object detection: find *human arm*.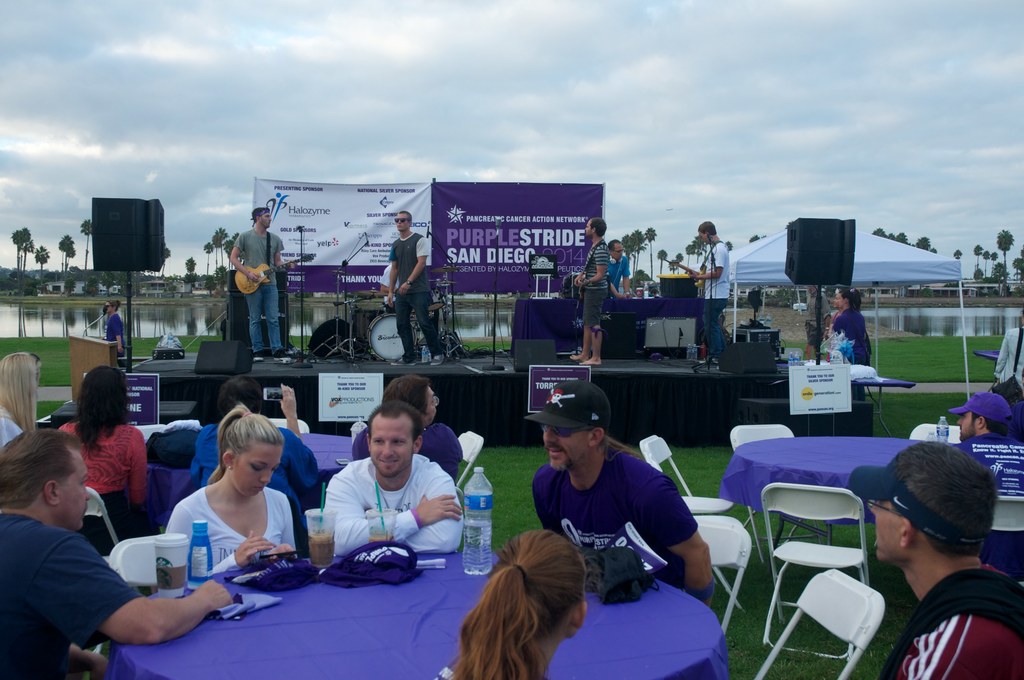
[x1=689, y1=251, x2=723, y2=279].
